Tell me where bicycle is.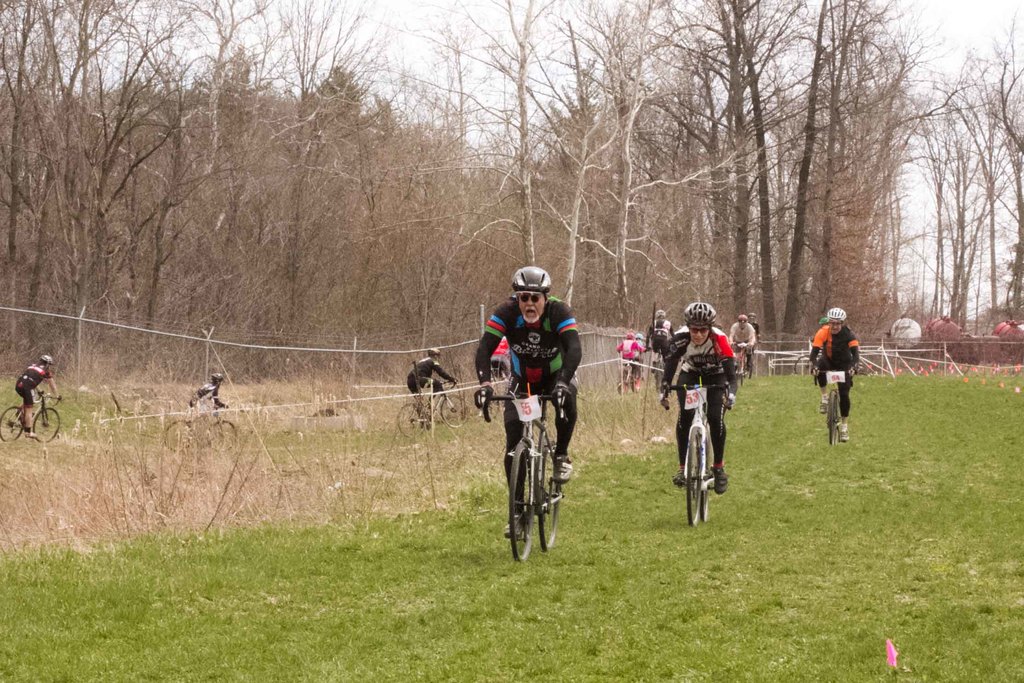
bicycle is at 794, 349, 819, 377.
